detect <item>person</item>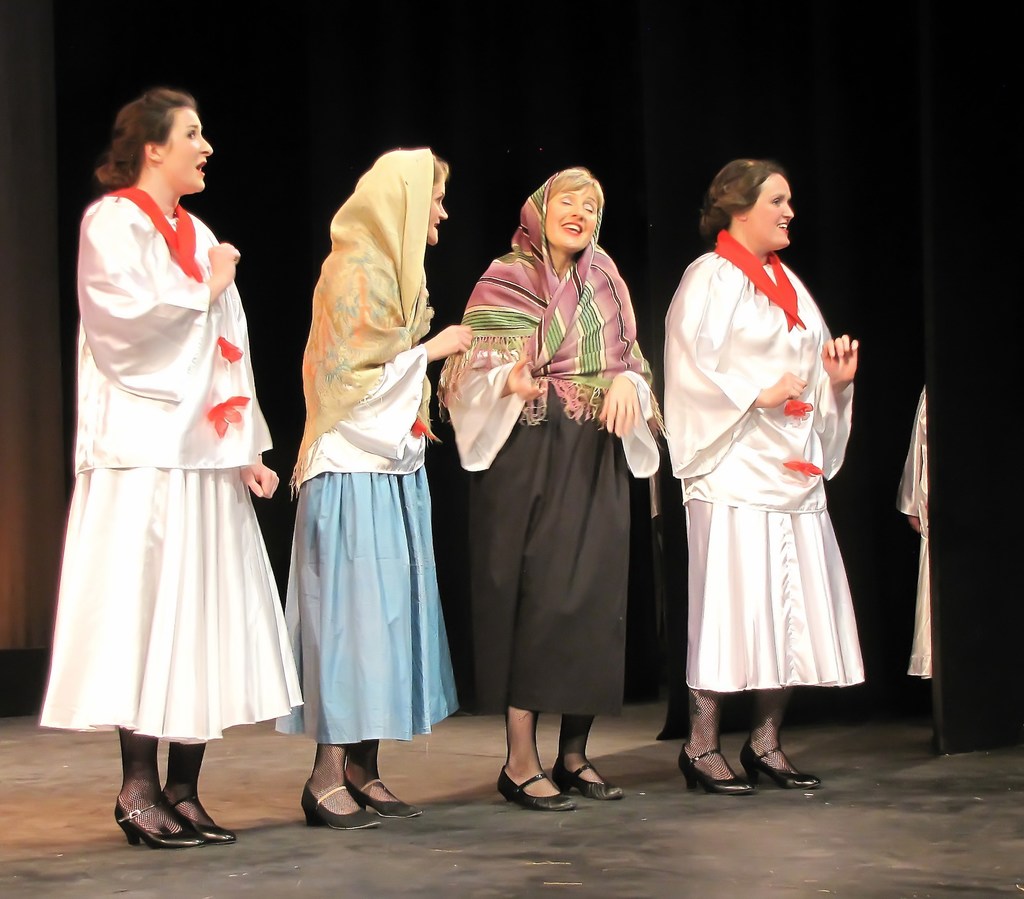
rect(289, 161, 452, 824)
